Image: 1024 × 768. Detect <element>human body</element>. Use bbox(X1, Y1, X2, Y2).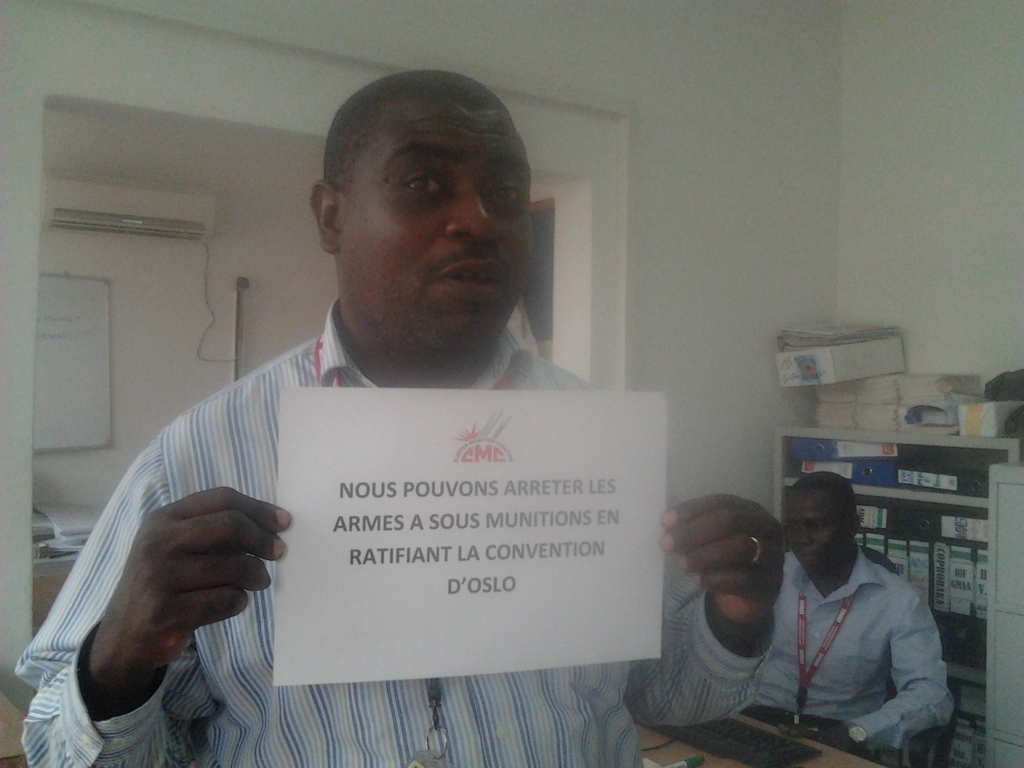
bbox(12, 67, 762, 767).
